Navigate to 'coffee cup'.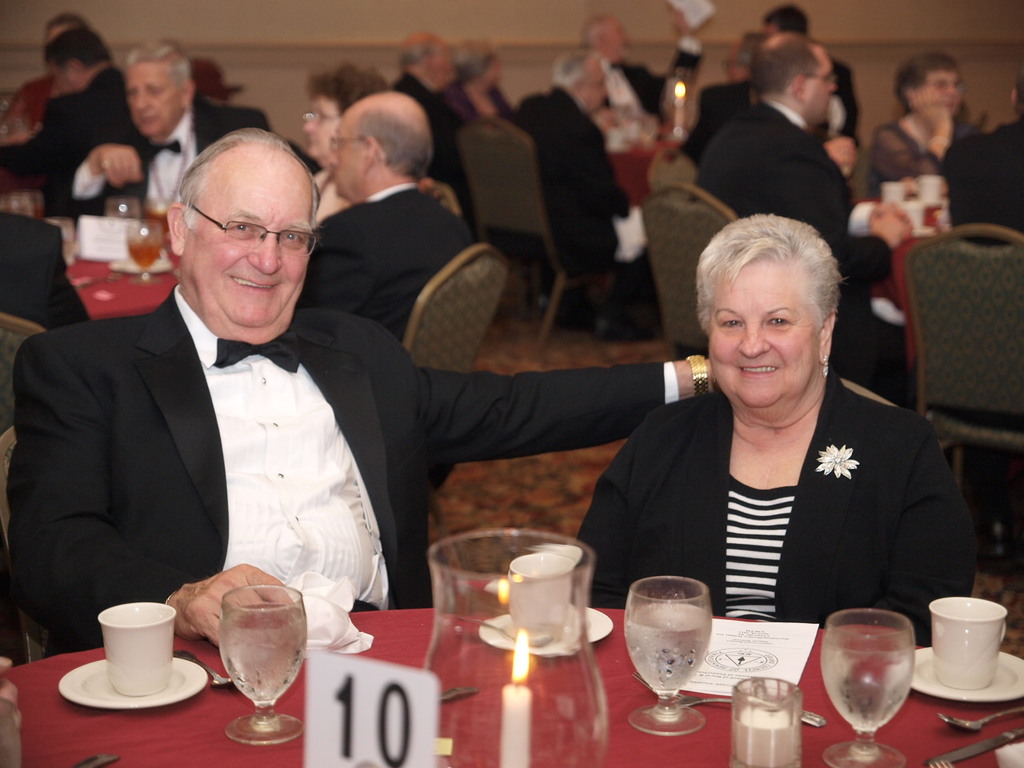
Navigation target: (98, 602, 178, 698).
